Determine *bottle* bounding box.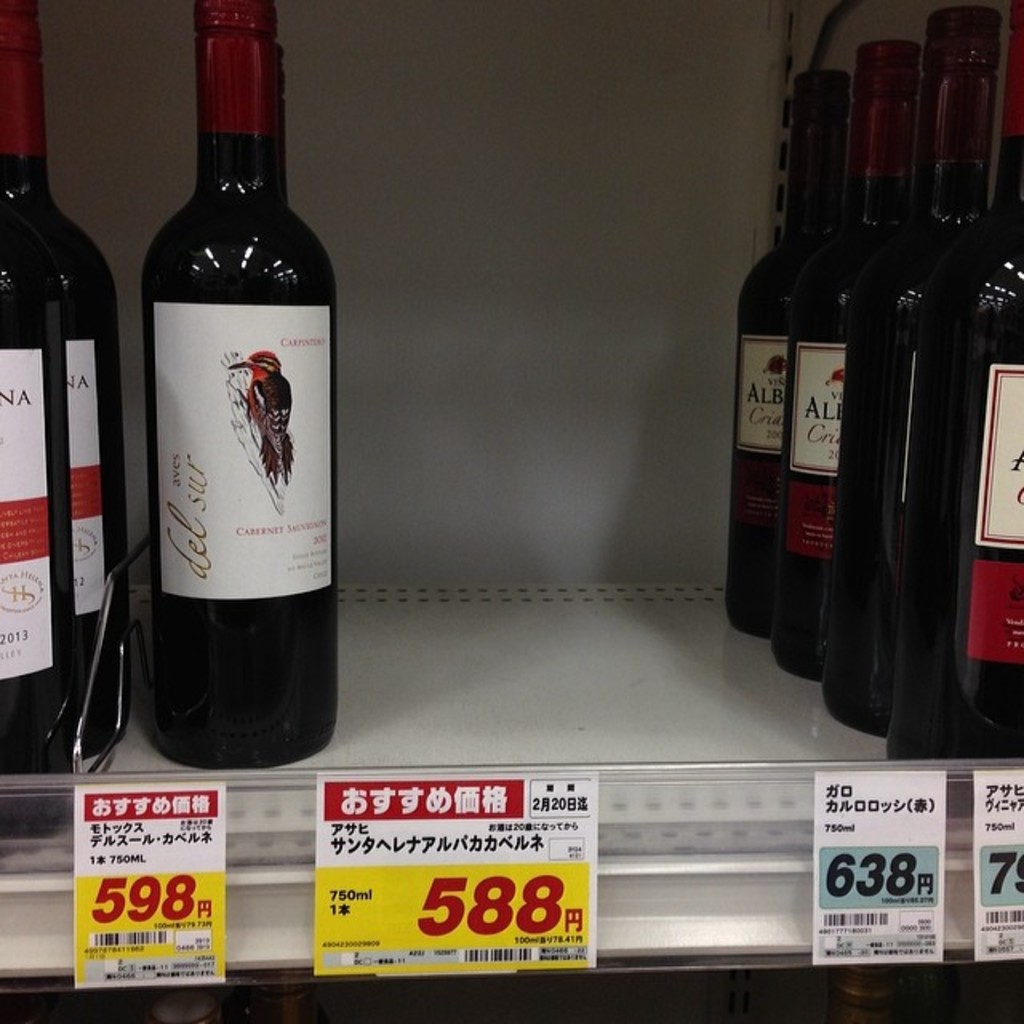
Determined: 144 0 338 768.
